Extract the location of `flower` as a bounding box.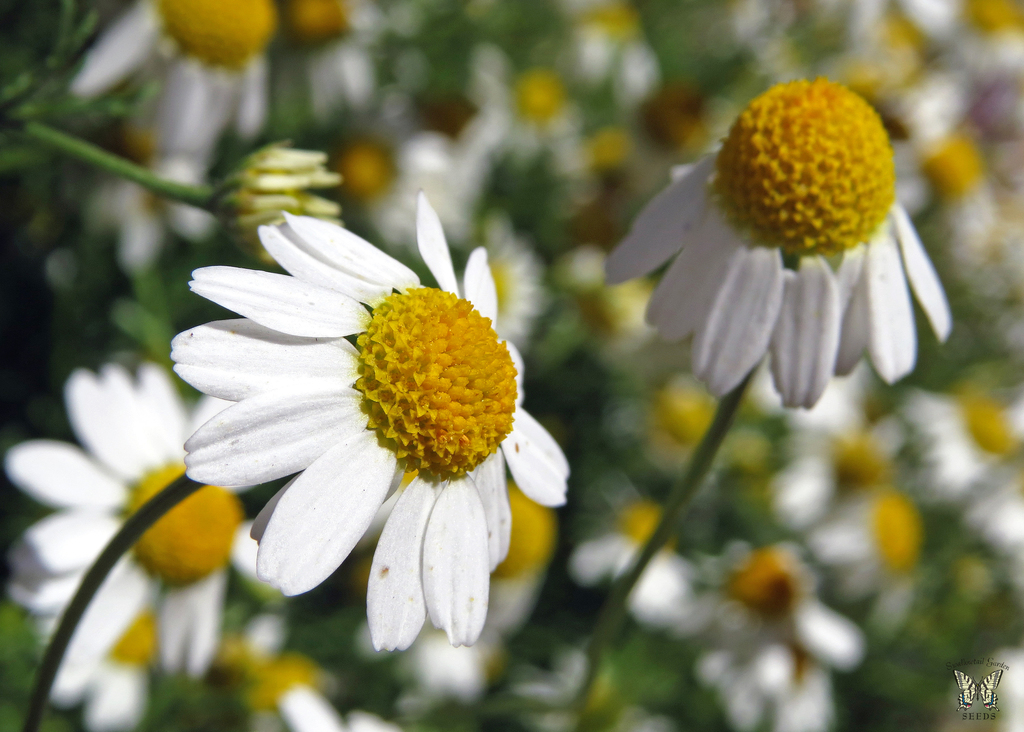
select_region(173, 193, 575, 661).
